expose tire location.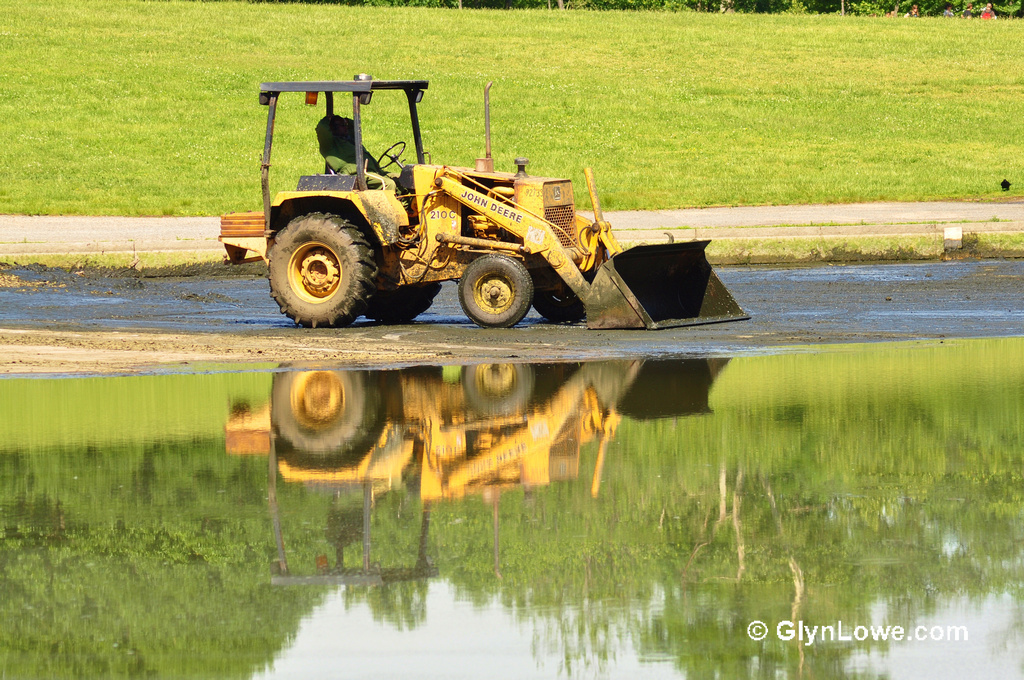
Exposed at select_region(264, 213, 377, 327).
